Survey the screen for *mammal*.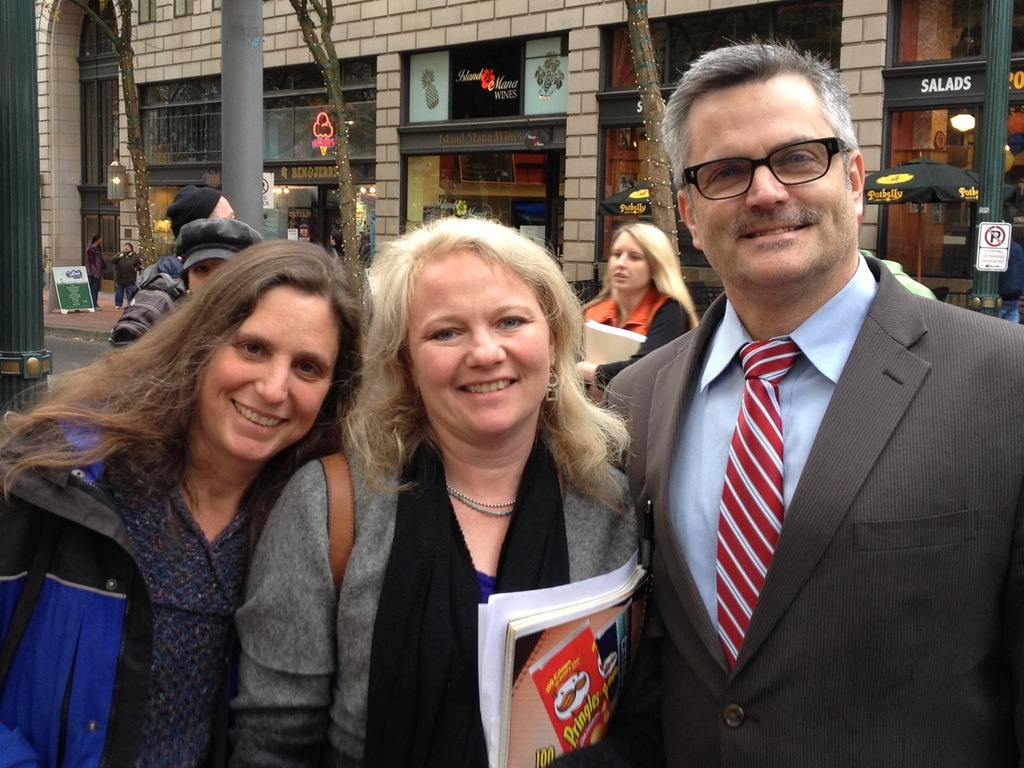
Survey found: 229,203,639,767.
